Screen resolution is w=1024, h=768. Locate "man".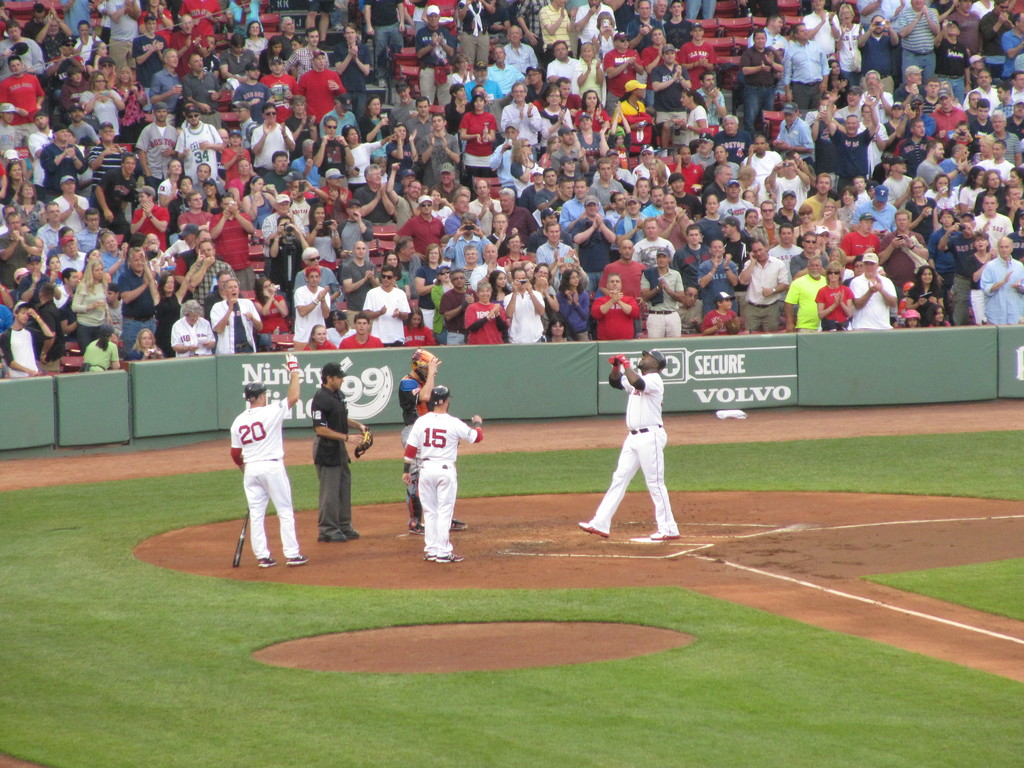
(left=61, top=70, right=88, bottom=122).
